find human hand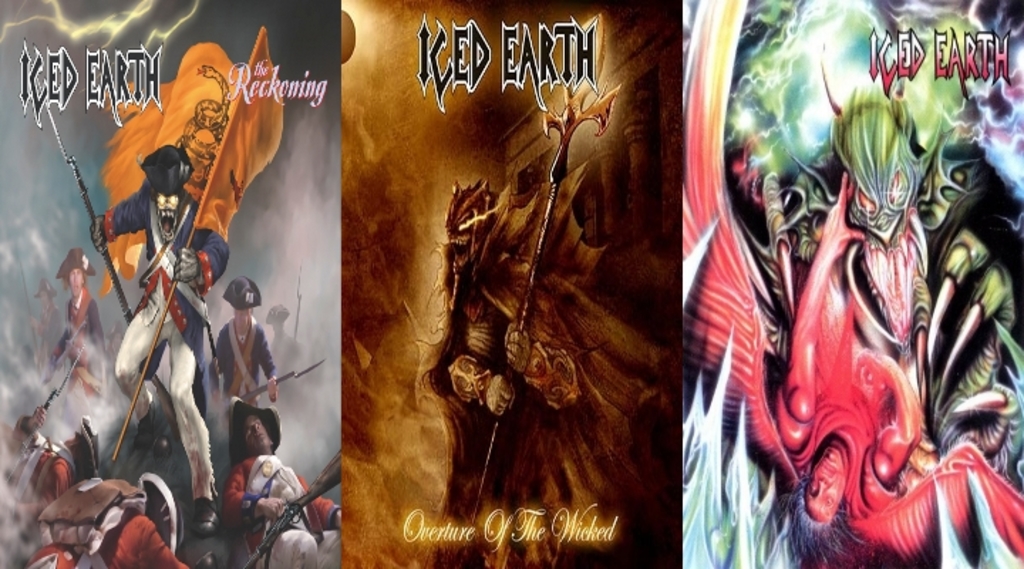
<box>260,498,289,523</box>
